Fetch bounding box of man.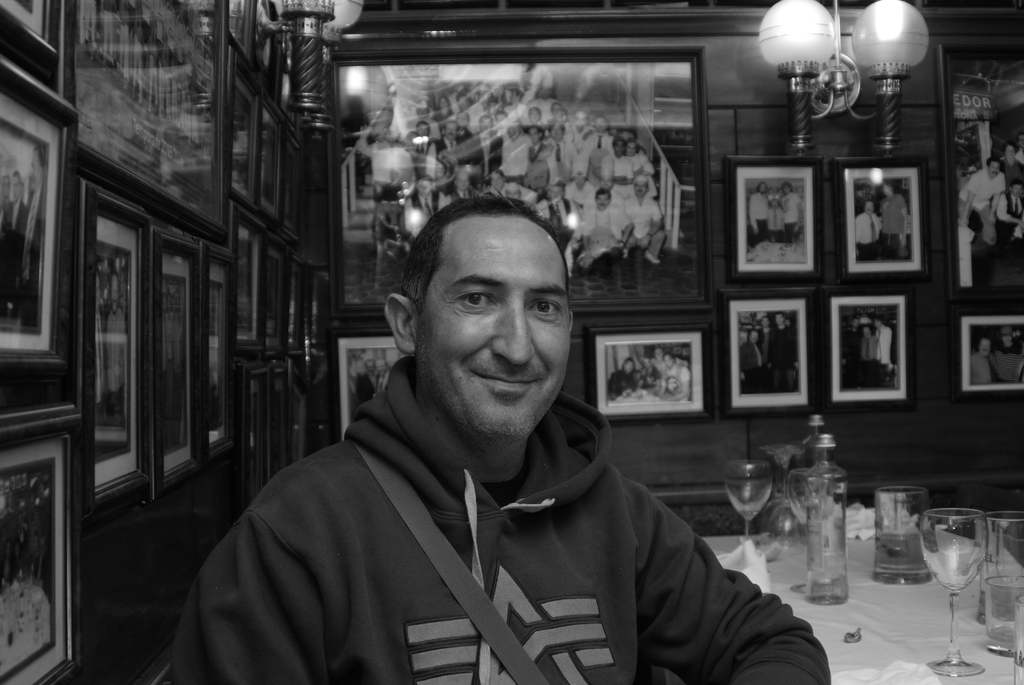
Bbox: crop(455, 116, 497, 177).
